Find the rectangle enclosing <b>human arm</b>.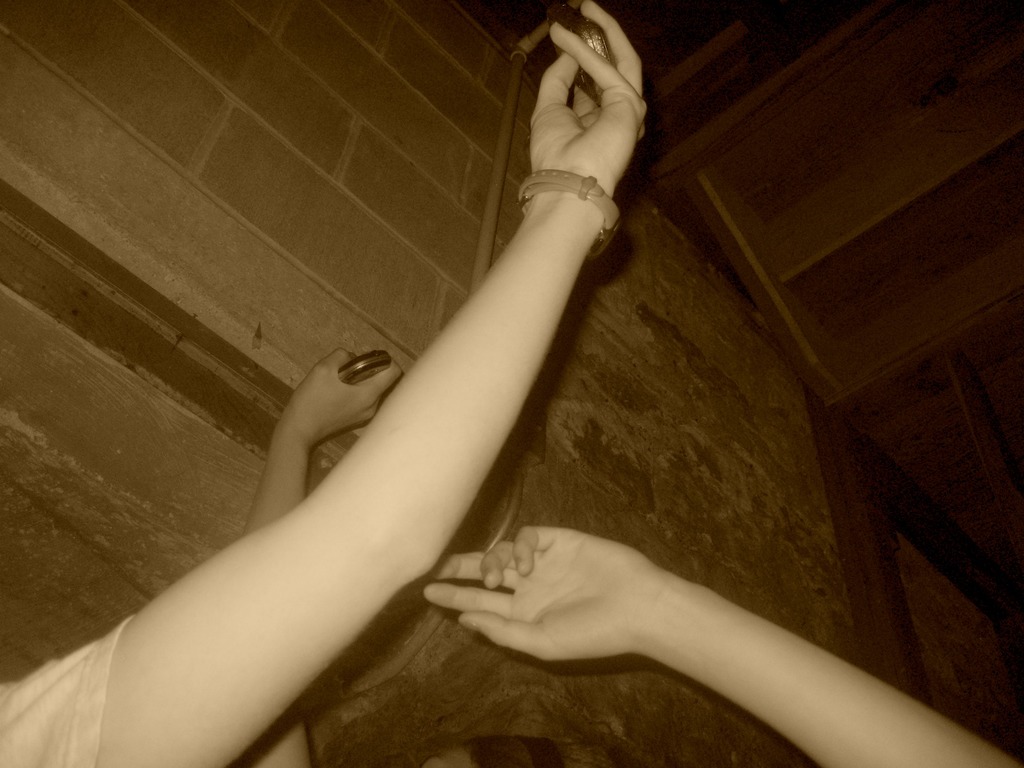
x1=414 y1=516 x2=1023 y2=767.
